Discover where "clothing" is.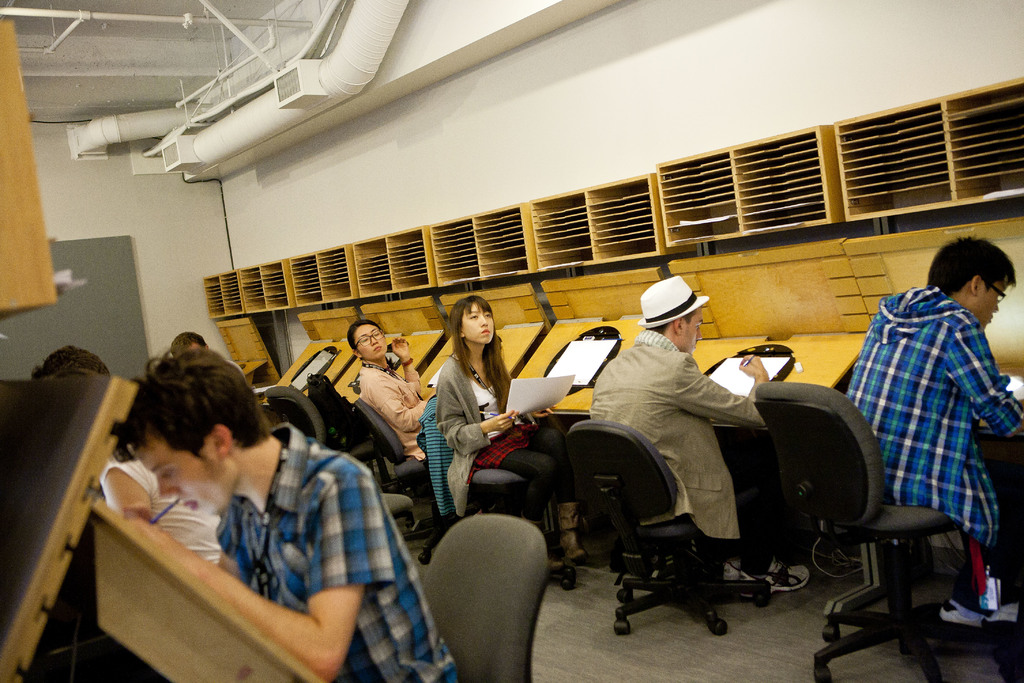
Discovered at select_region(97, 459, 227, 564).
